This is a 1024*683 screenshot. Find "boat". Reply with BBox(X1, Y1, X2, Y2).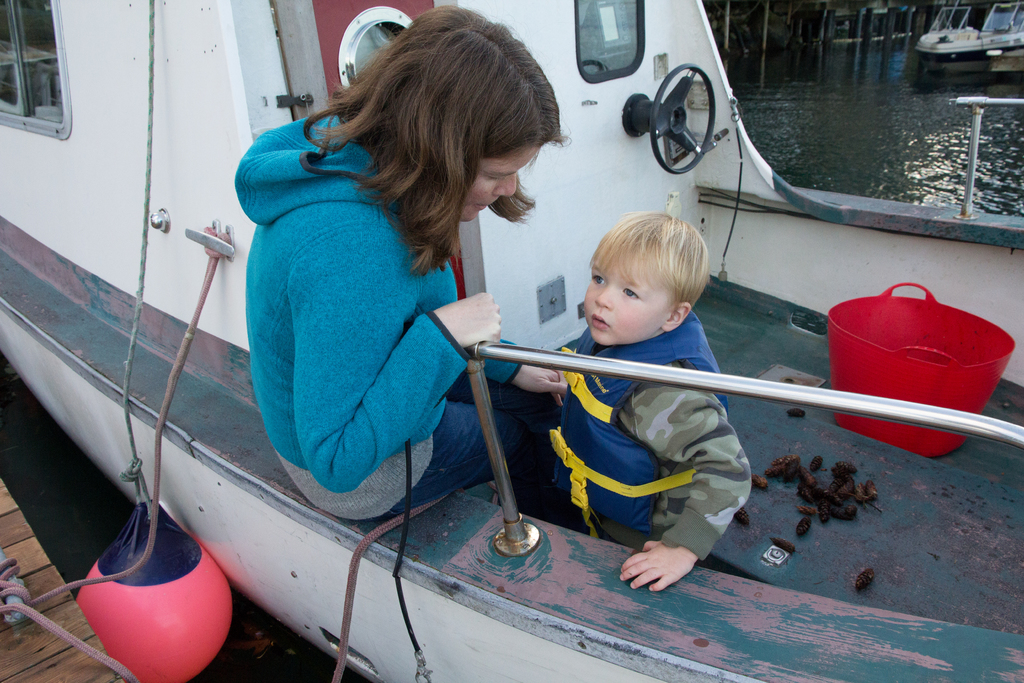
BBox(22, 37, 1014, 615).
